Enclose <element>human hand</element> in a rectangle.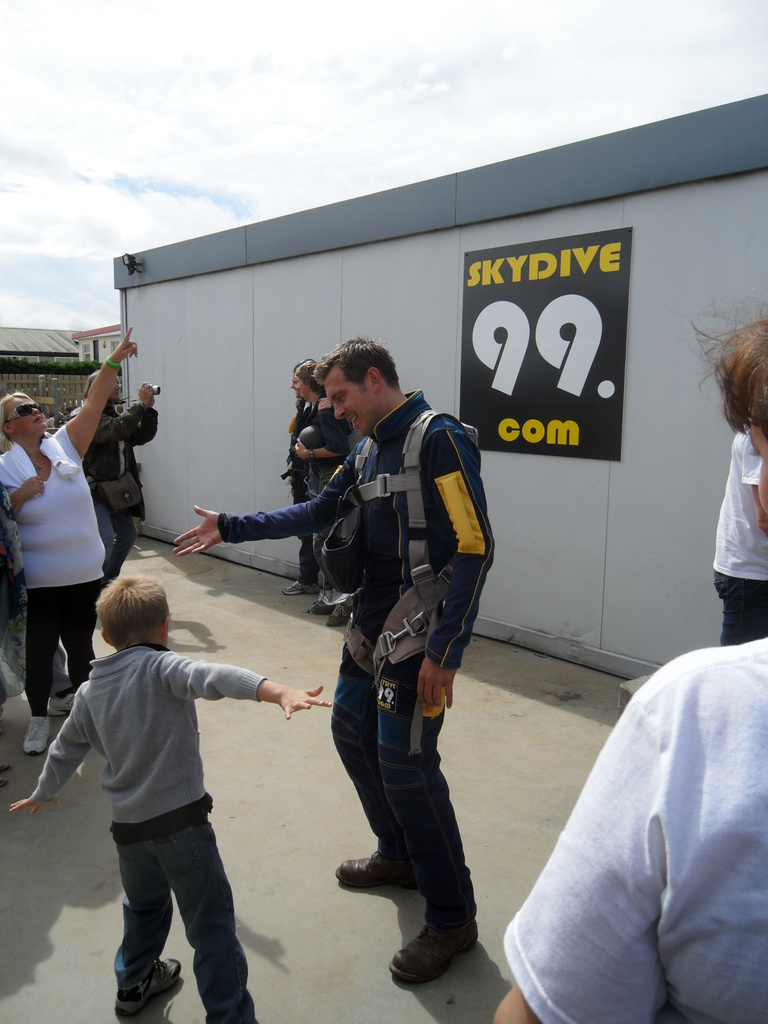
bbox=(292, 436, 308, 463).
